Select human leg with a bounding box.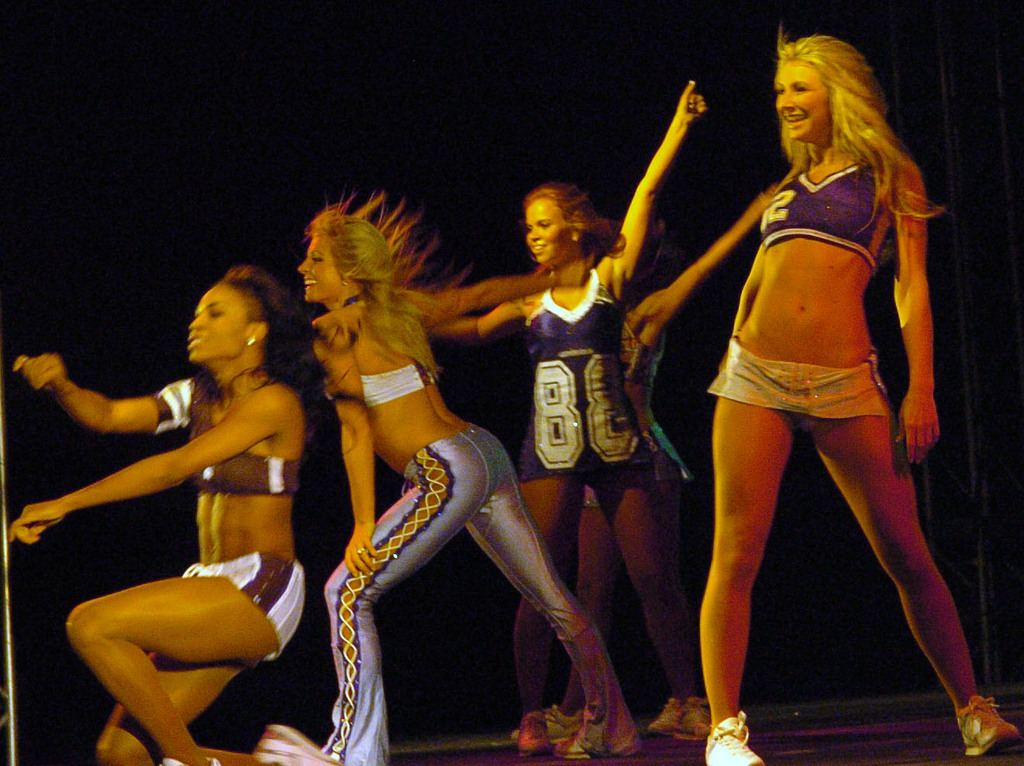
<box>717,383,789,763</box>.
